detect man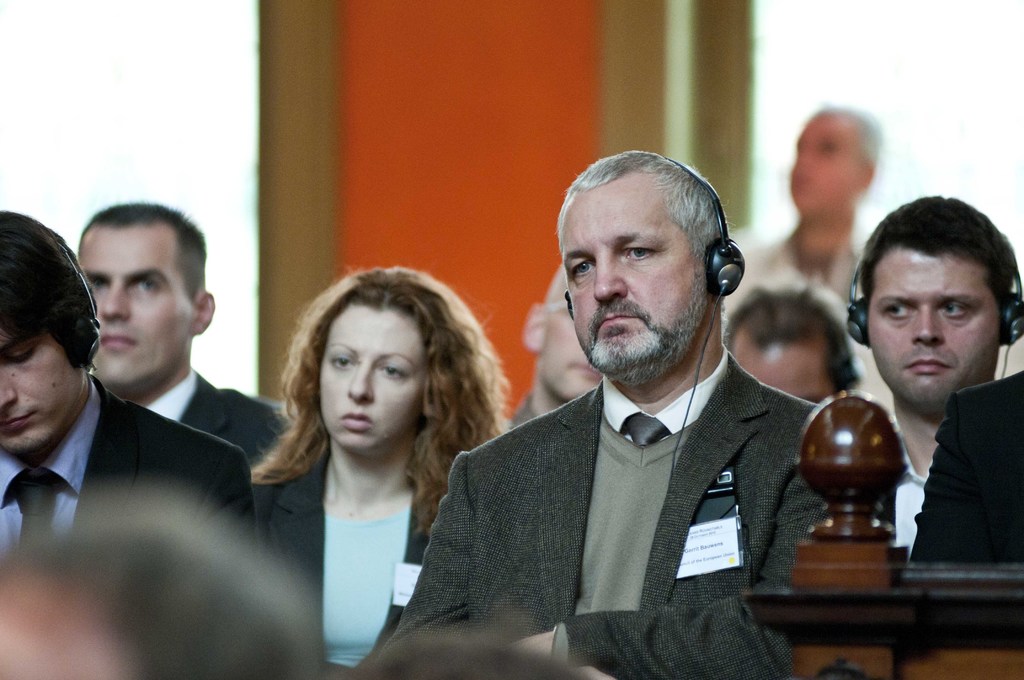
bbox=[845, 187, 1023, 564]
